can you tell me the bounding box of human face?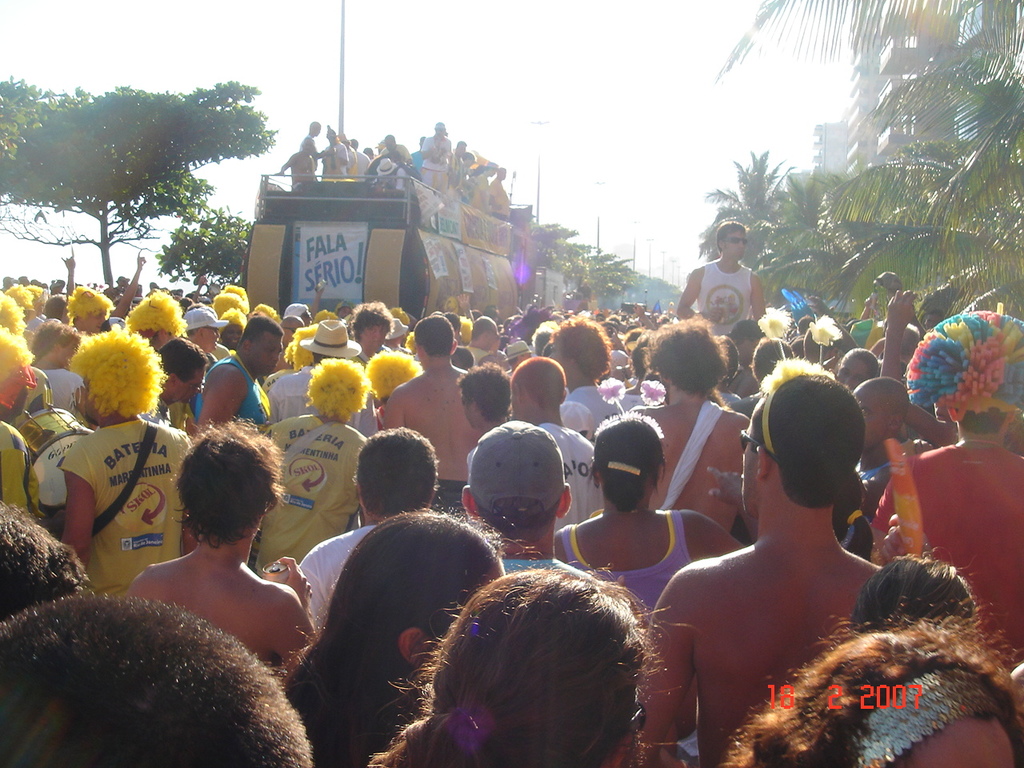
(x1=742, y1=419, x2=758, y2=518).
